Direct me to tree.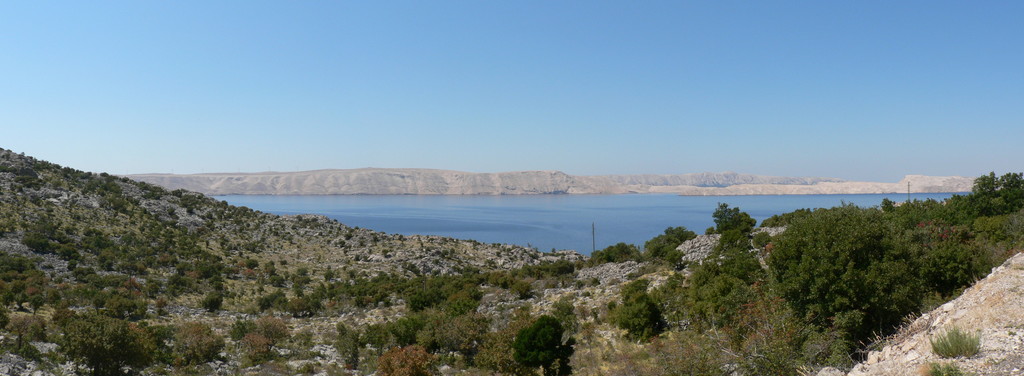
Direction: 719:201:756:244.
